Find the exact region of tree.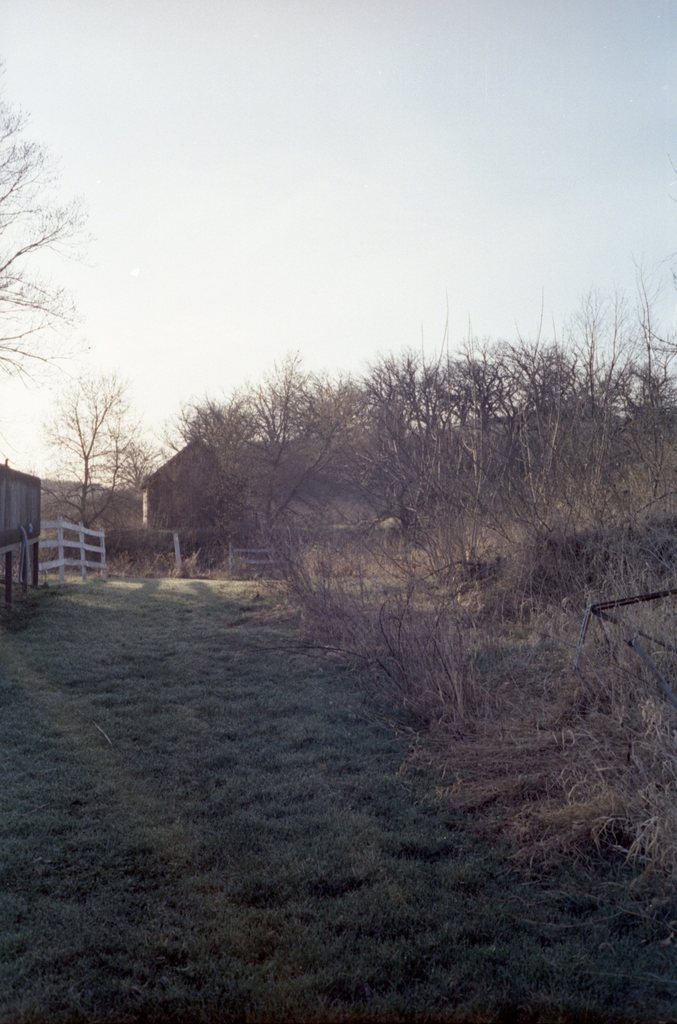
Exact region: [left=0, top=58, right=104, bottom=392].
